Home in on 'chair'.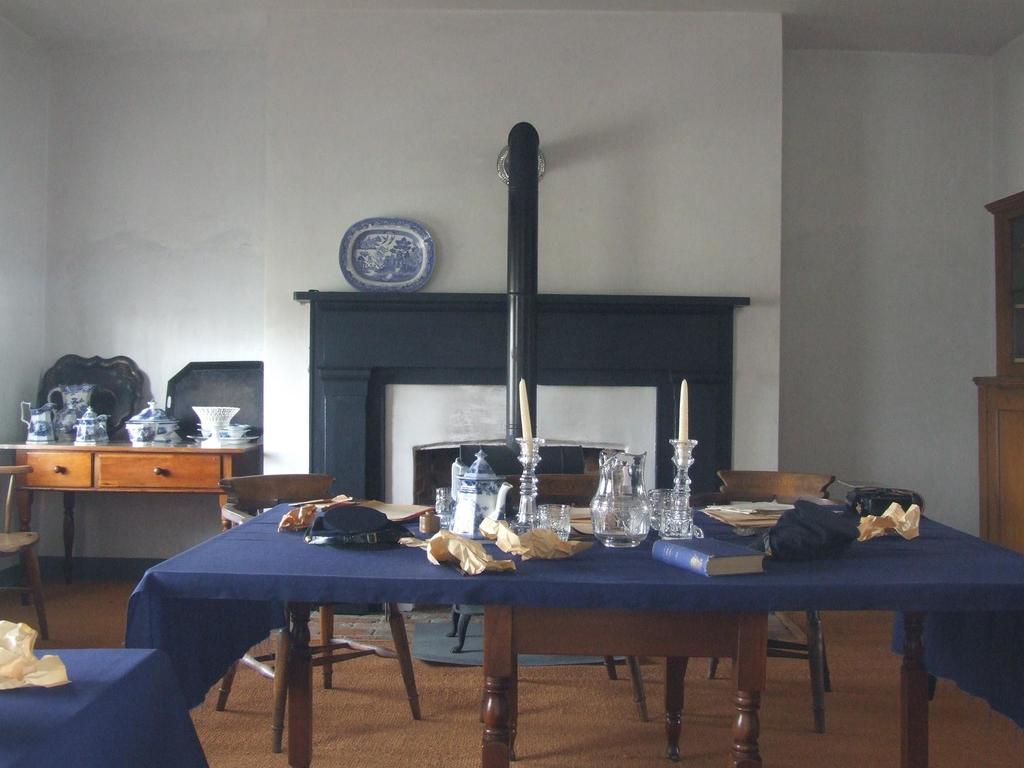
Homed in at x1=214, y1=475, x2=422, y2=751.
